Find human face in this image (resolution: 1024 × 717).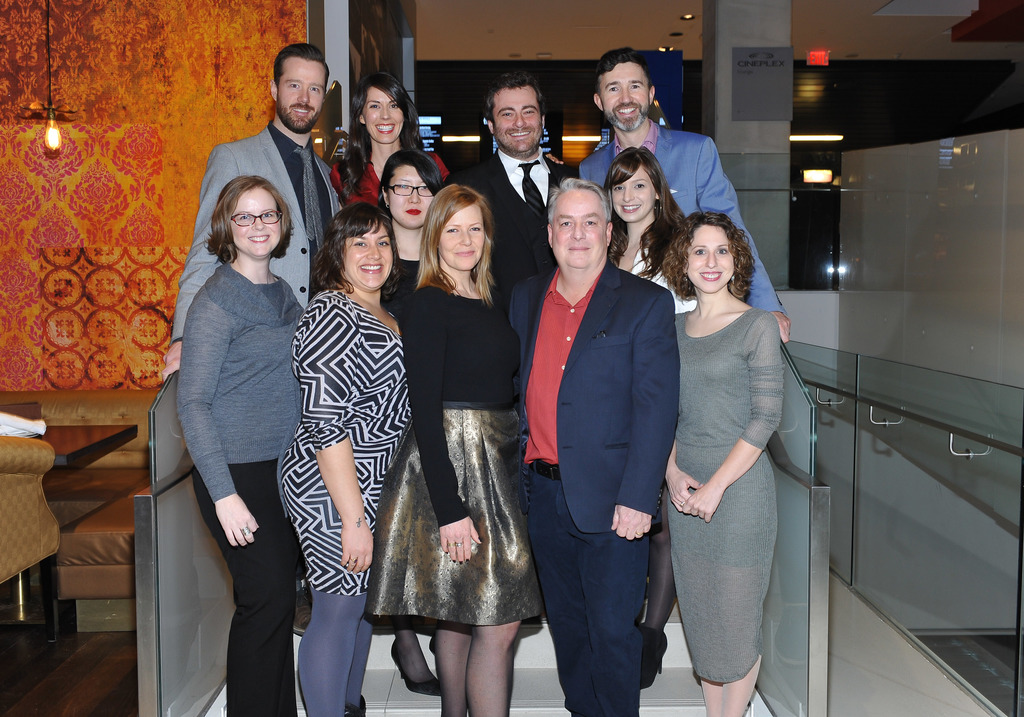
crop(440, 207, 484, 273).
